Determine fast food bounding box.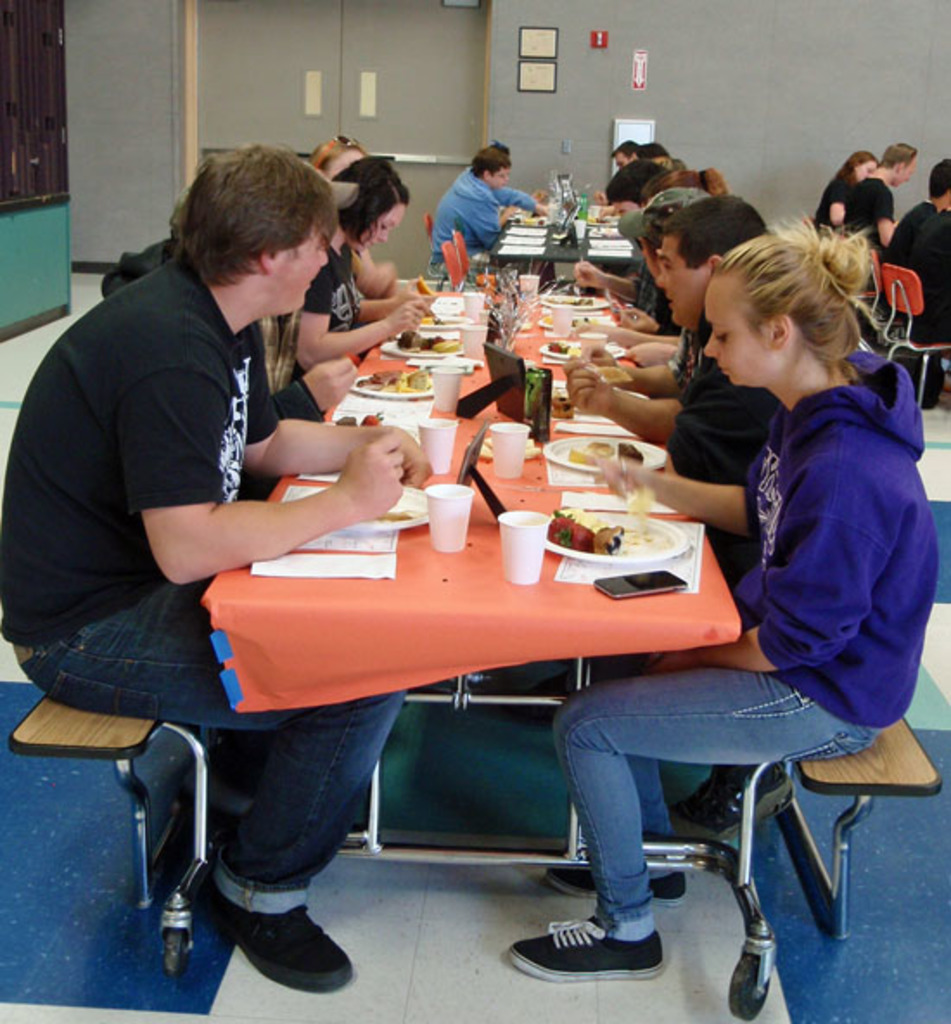
Determined: l=597, t=363, r=626, b=381.
